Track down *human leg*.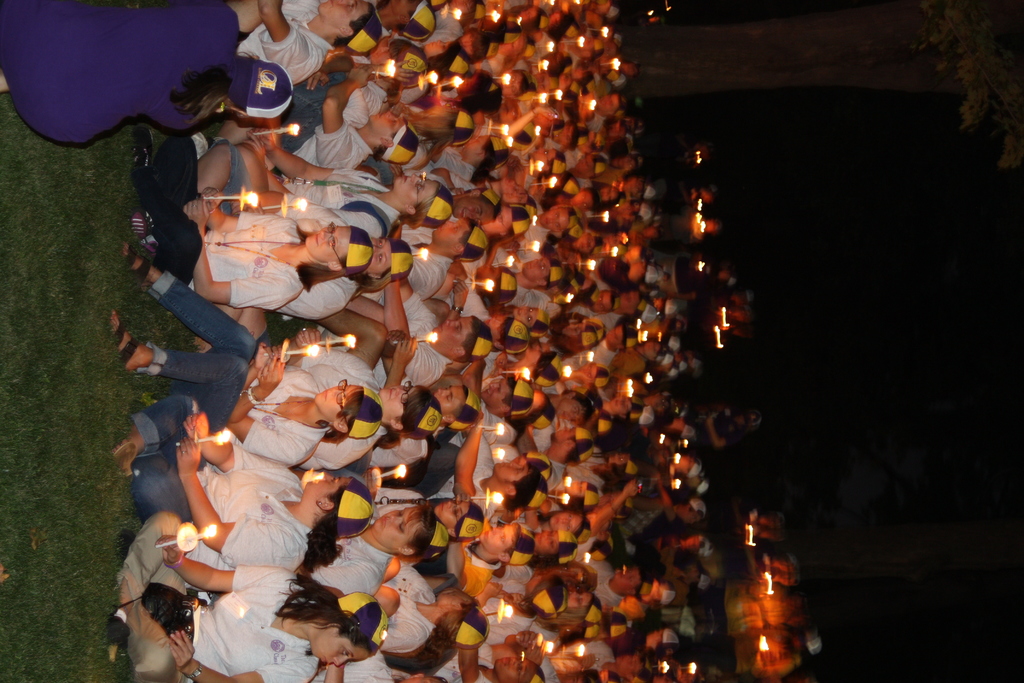
Tracked to [left=383, top=553, right=400, bottom=580].
